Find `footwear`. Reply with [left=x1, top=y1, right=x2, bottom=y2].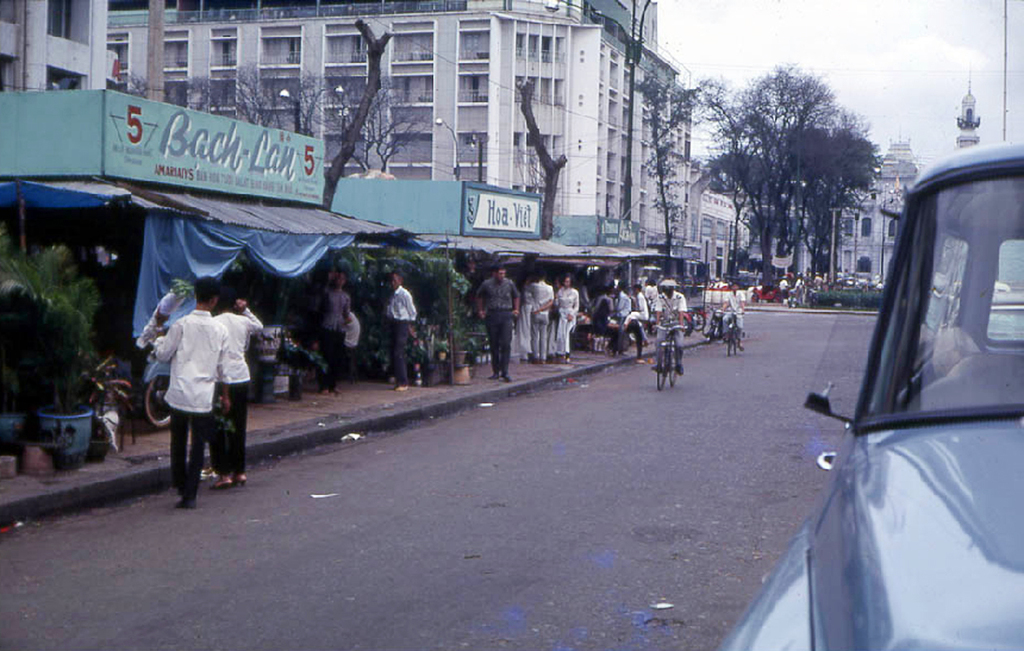
[left=674, top=365, right=685, bottom=375].
